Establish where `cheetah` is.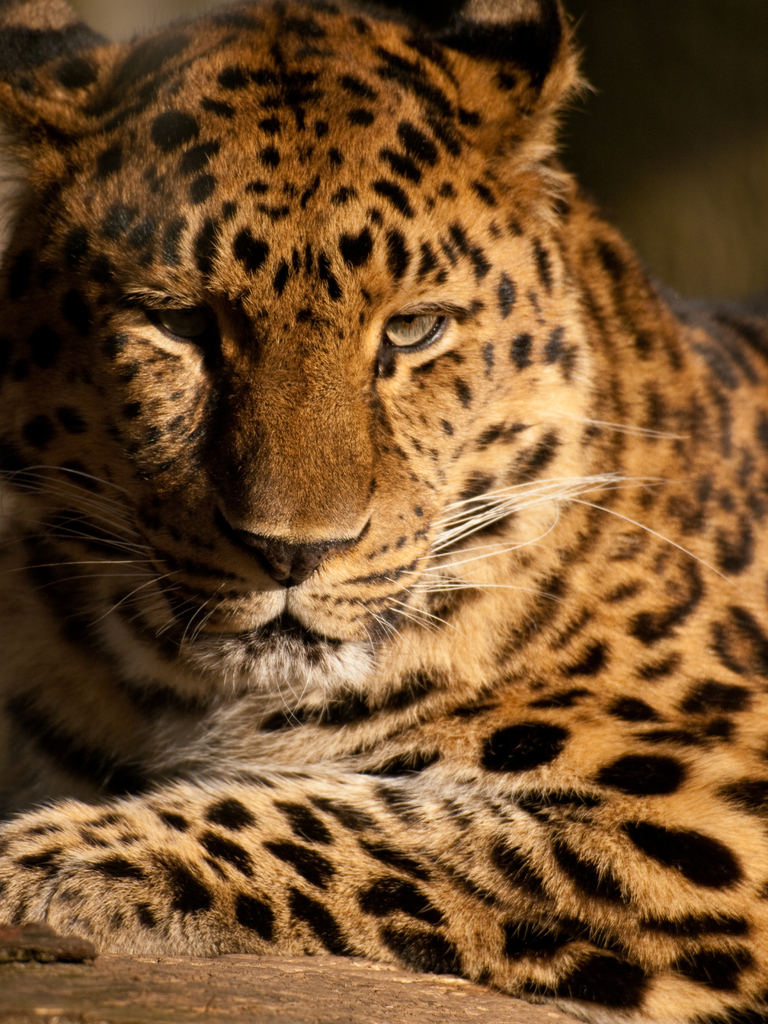
Established at [x1=0, y1=0, x2=767, y2=1023].
